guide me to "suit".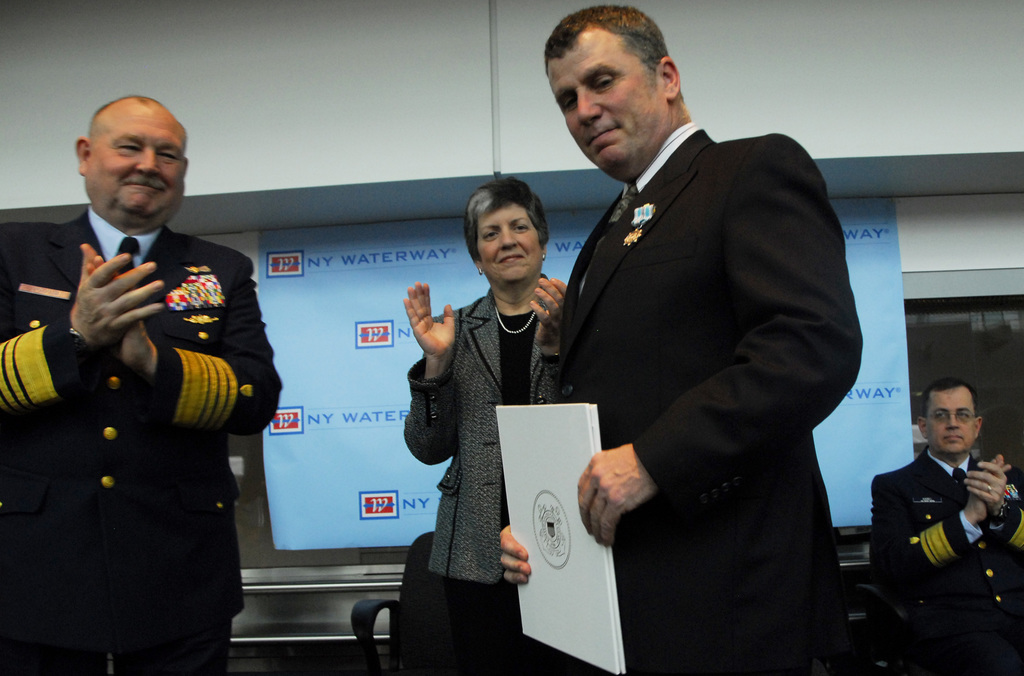
Guidance: select_region(1, 207, 286, 675).
